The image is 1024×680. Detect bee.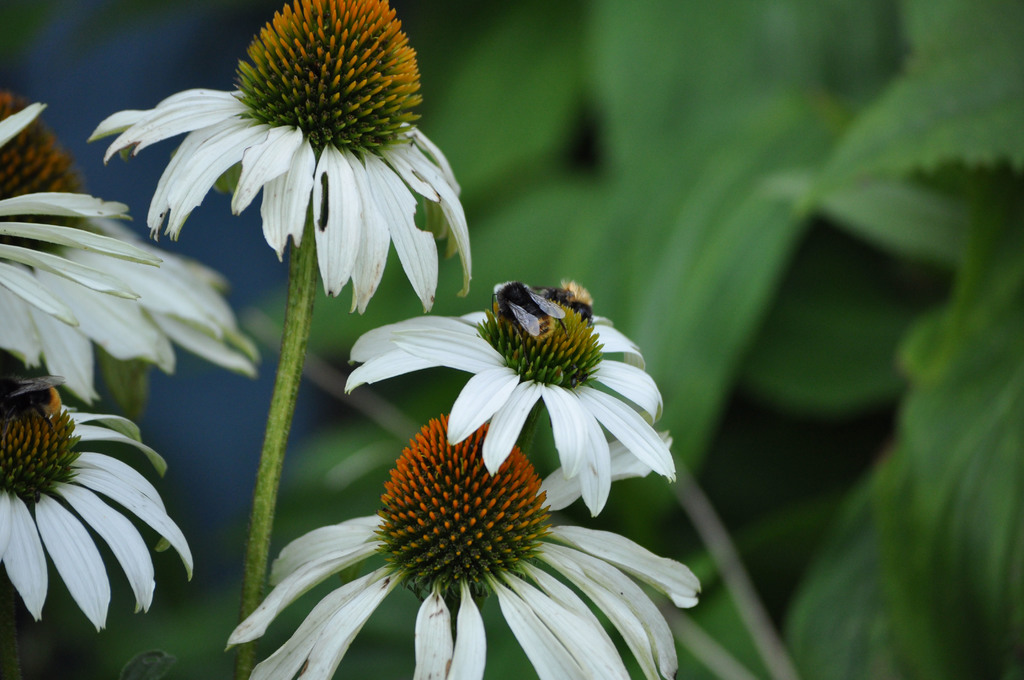
Detection: x1=472 y1=278 x2=619 y2=388.
